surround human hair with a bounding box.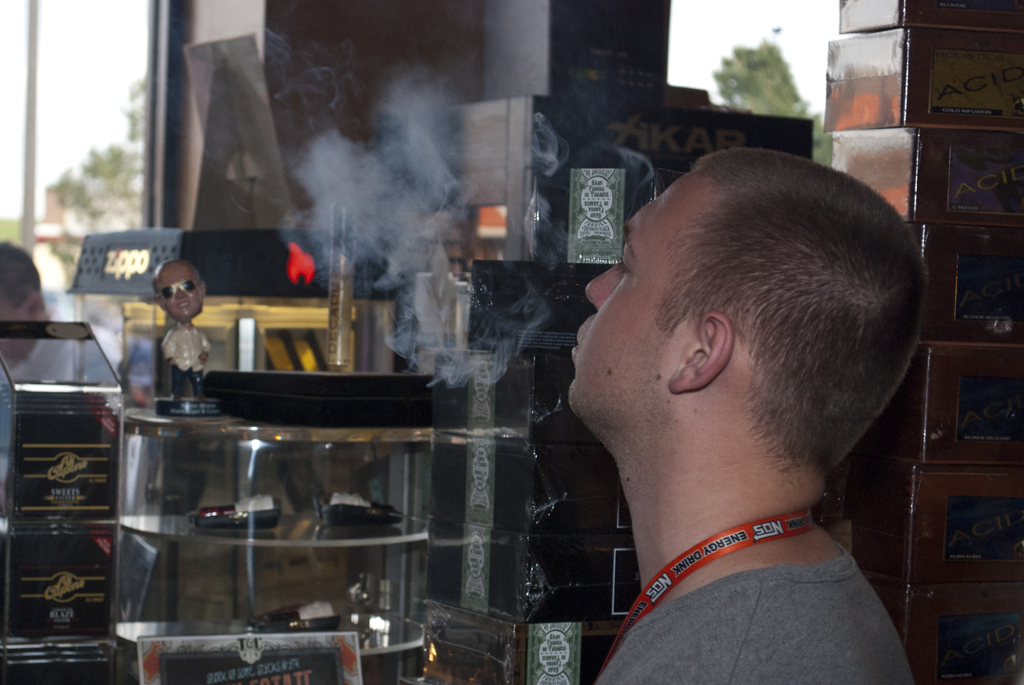
rect(641, 188, 876, 470).
